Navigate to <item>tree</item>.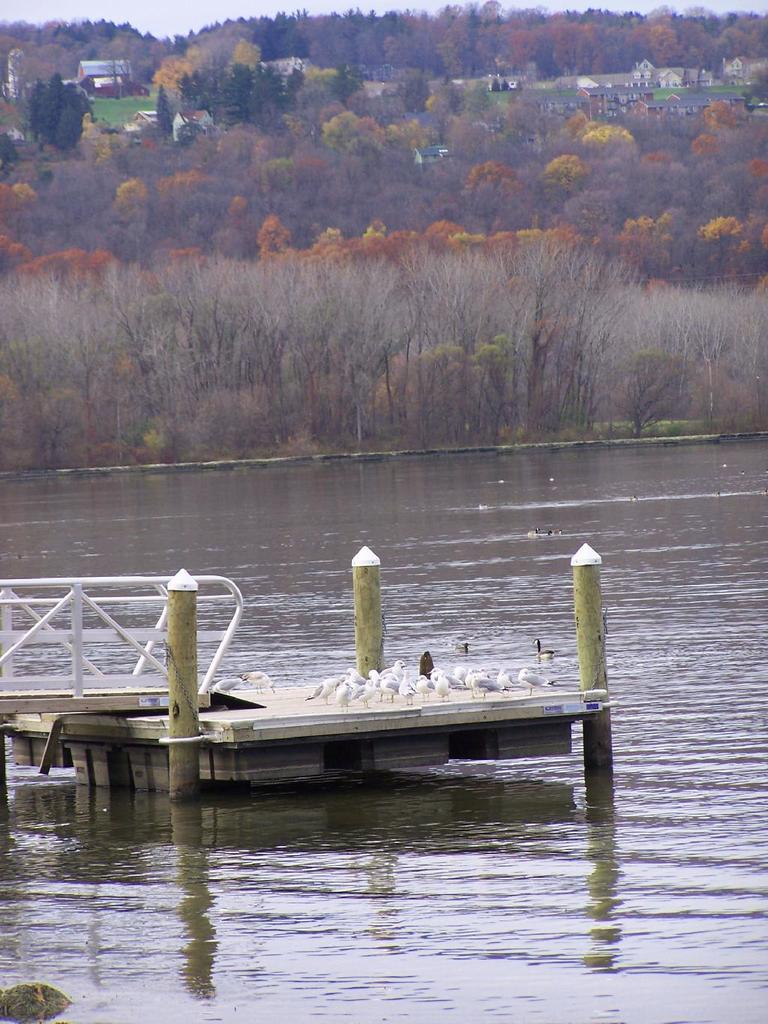
Navigation target: Rect(56, 108, 84, 161).
